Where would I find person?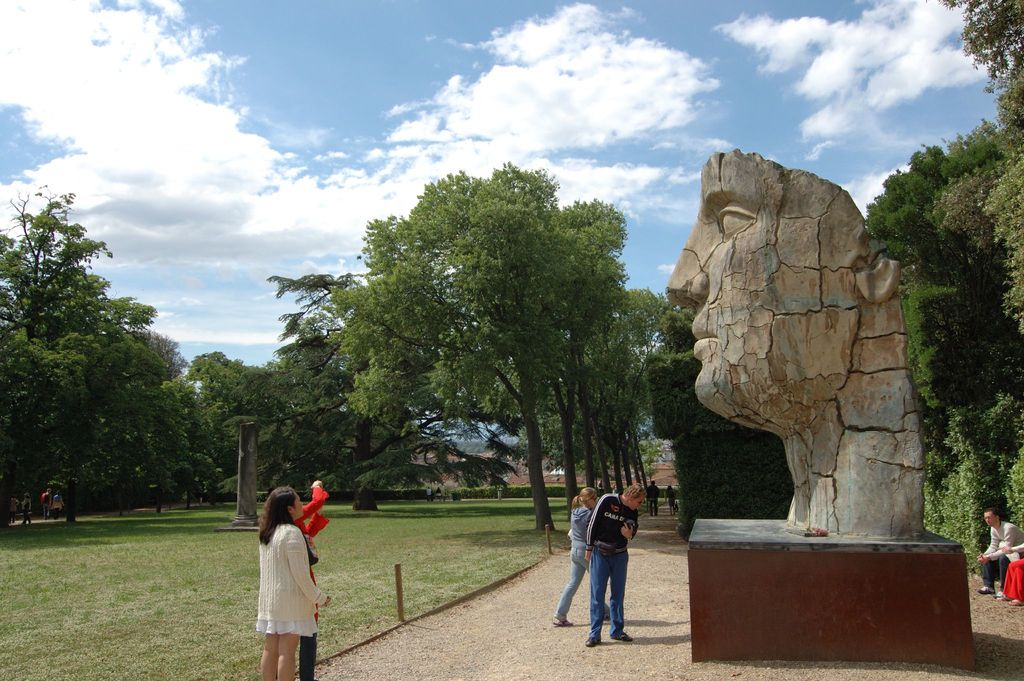
At 1000/544/1023/607.
